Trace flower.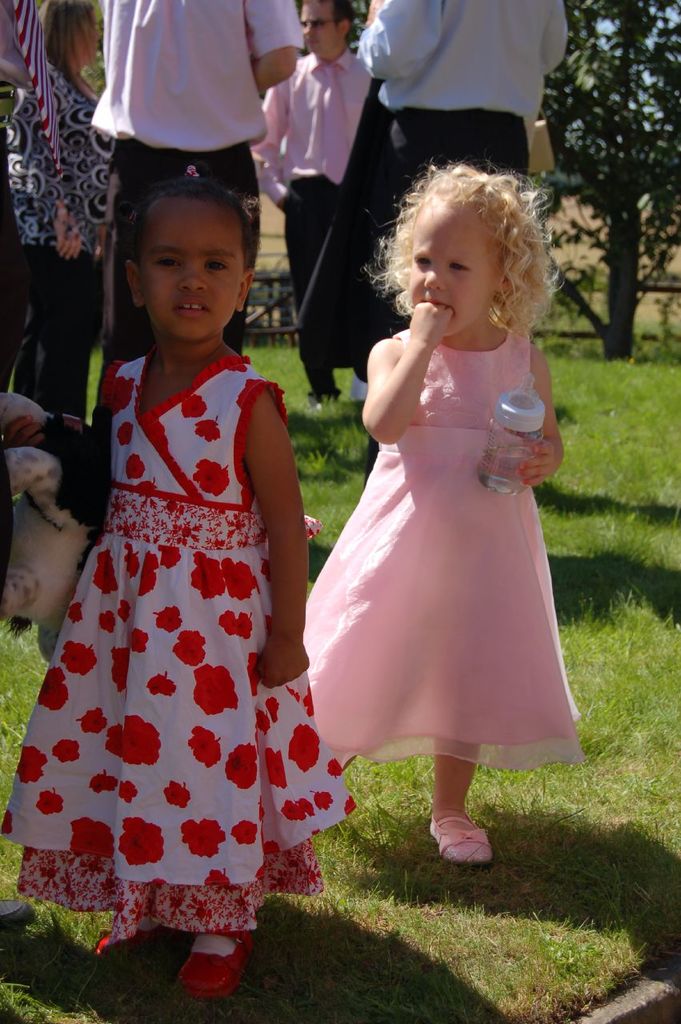
Traced to [161, 776, 194, 810].
